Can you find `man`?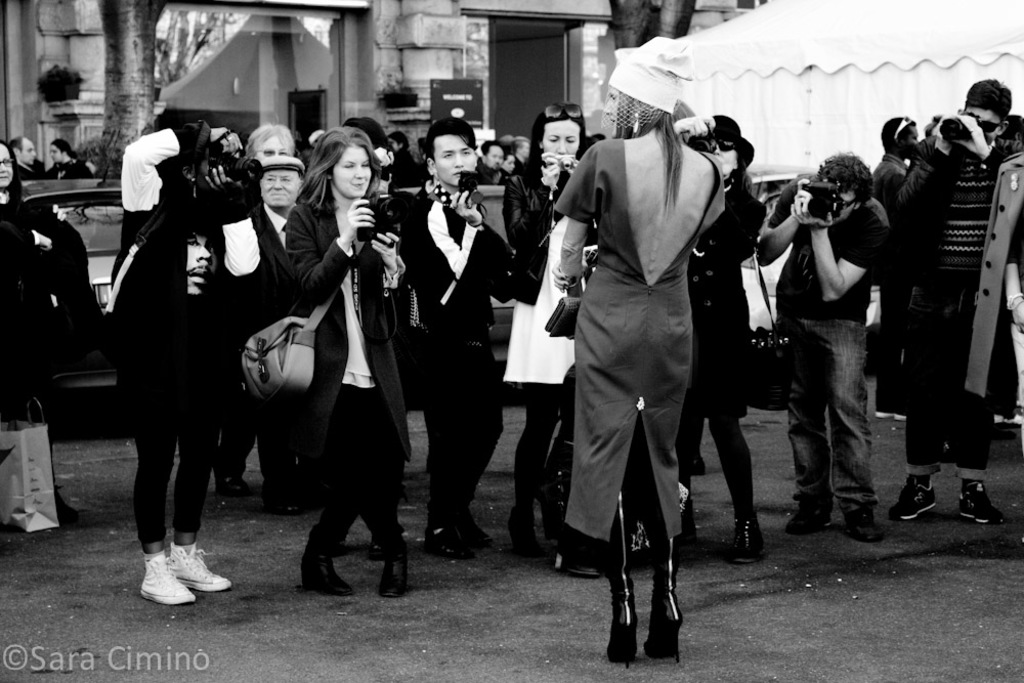
Yes, bounding box: l=870, t=116, r=921, b=422.
